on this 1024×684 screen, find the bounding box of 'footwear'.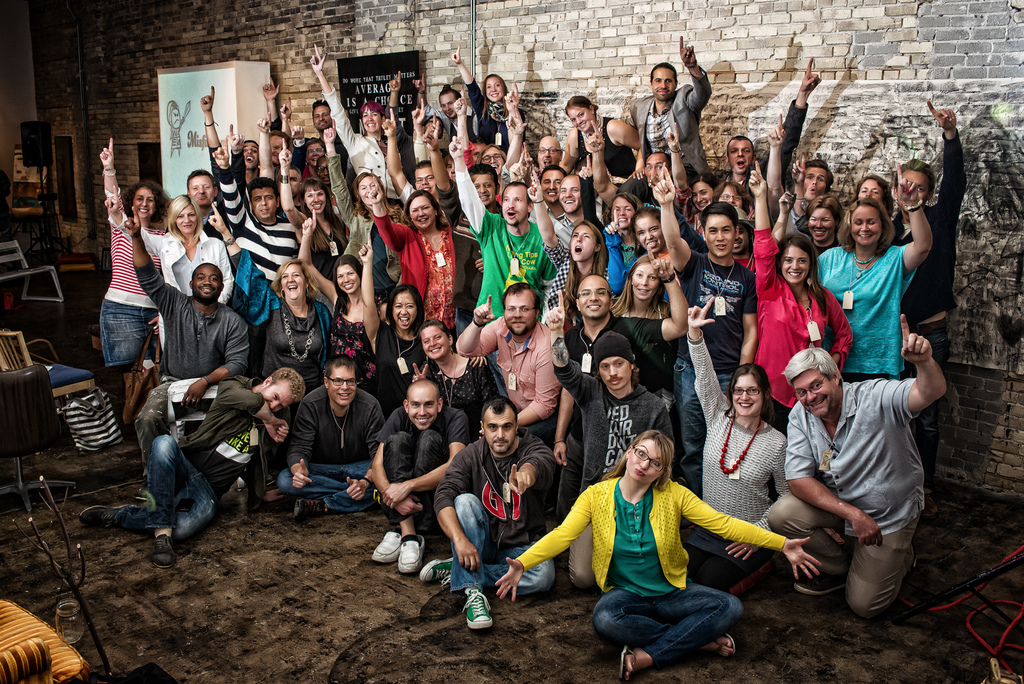
Bounding box: [396,535,425,574].
